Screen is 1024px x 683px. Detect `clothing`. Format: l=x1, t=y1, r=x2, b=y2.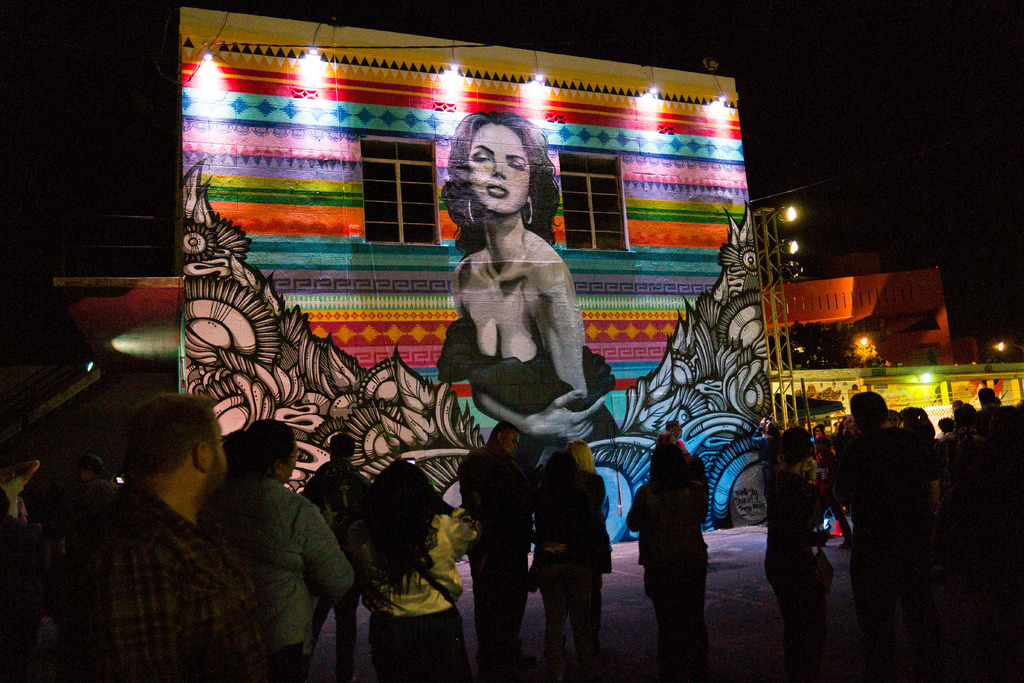
l=433, t=311, r=615, b=436.
